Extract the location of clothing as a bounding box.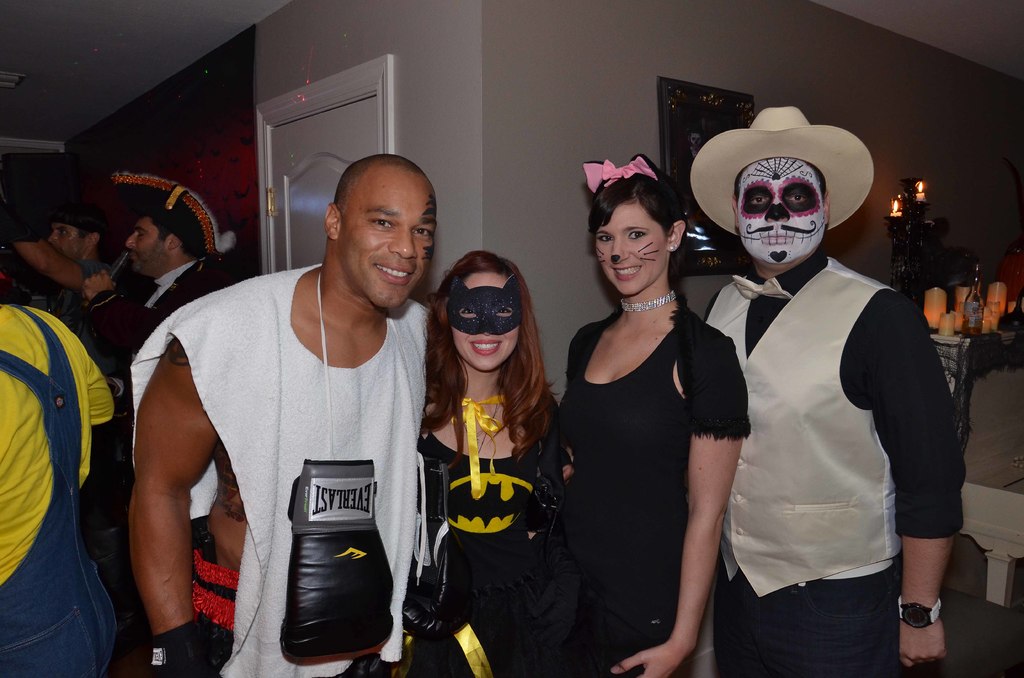
x1=129 y1=258 x2=428 y2=677.
